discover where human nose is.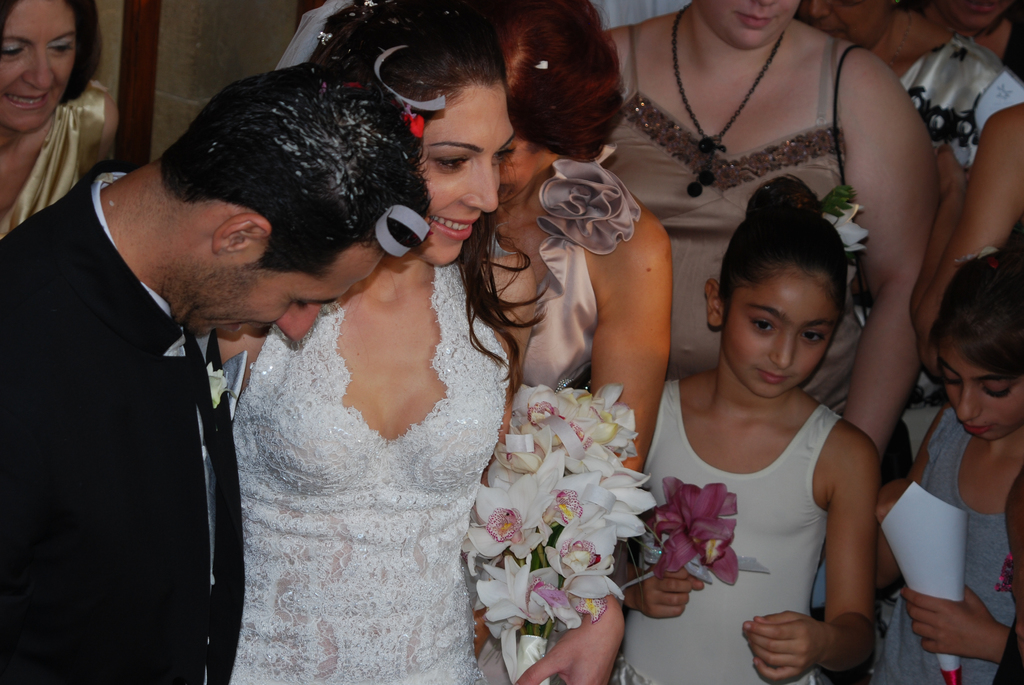
Discovered at 278,306,324,345.
